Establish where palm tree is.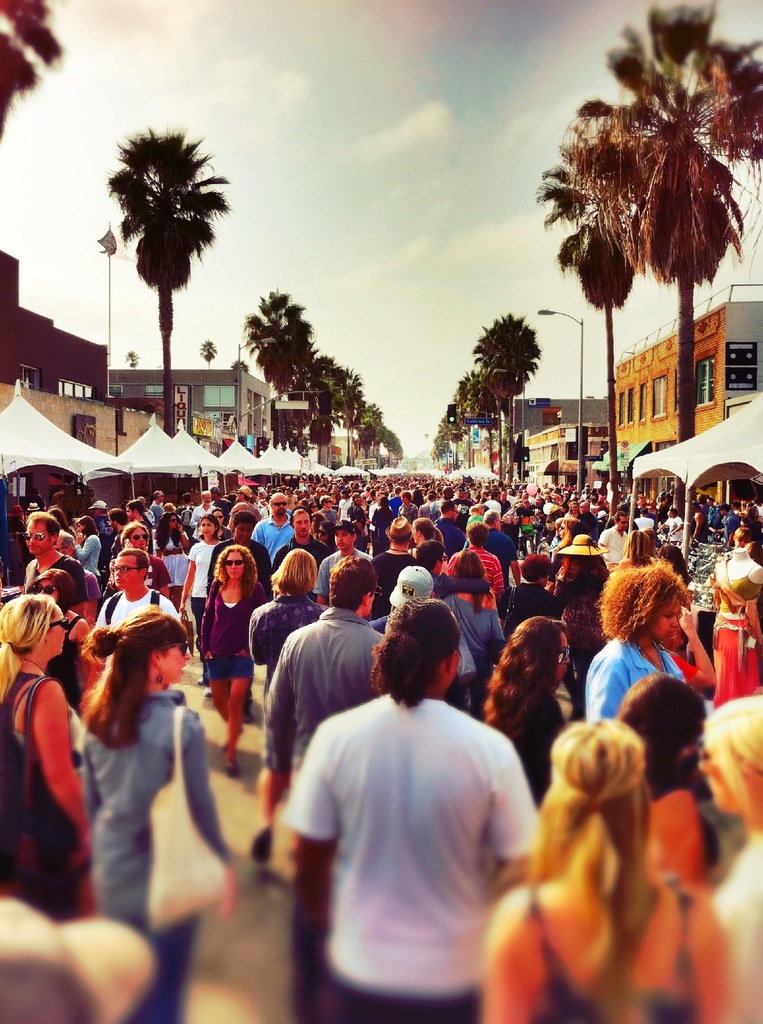
Established at x1=564 y1=120 x2=762 y2=330.
